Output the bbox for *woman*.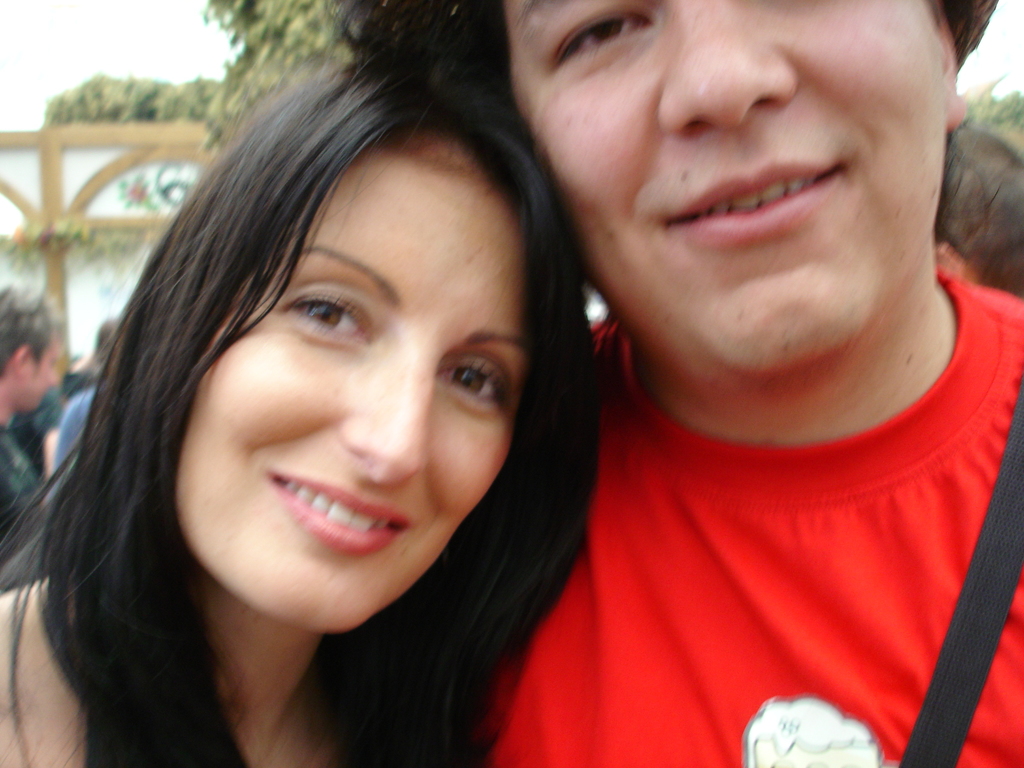
box=[0, 52, 597, 767].
